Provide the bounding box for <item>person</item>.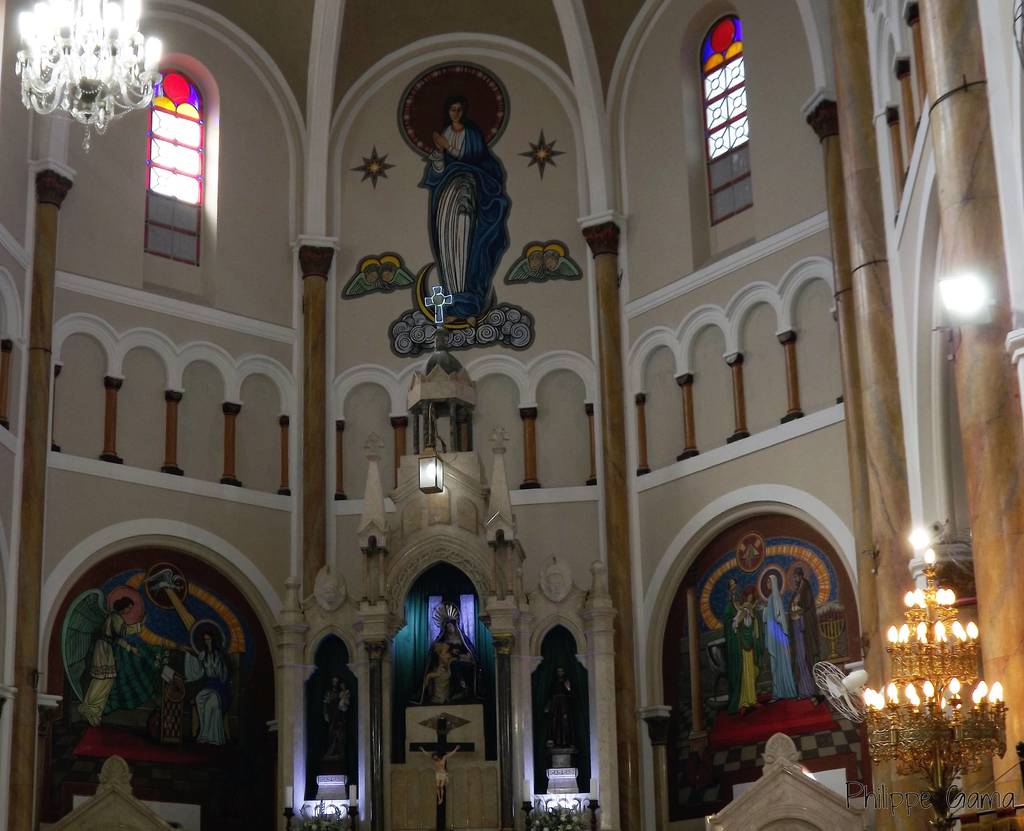
locate(418, 745, 461, 807).
